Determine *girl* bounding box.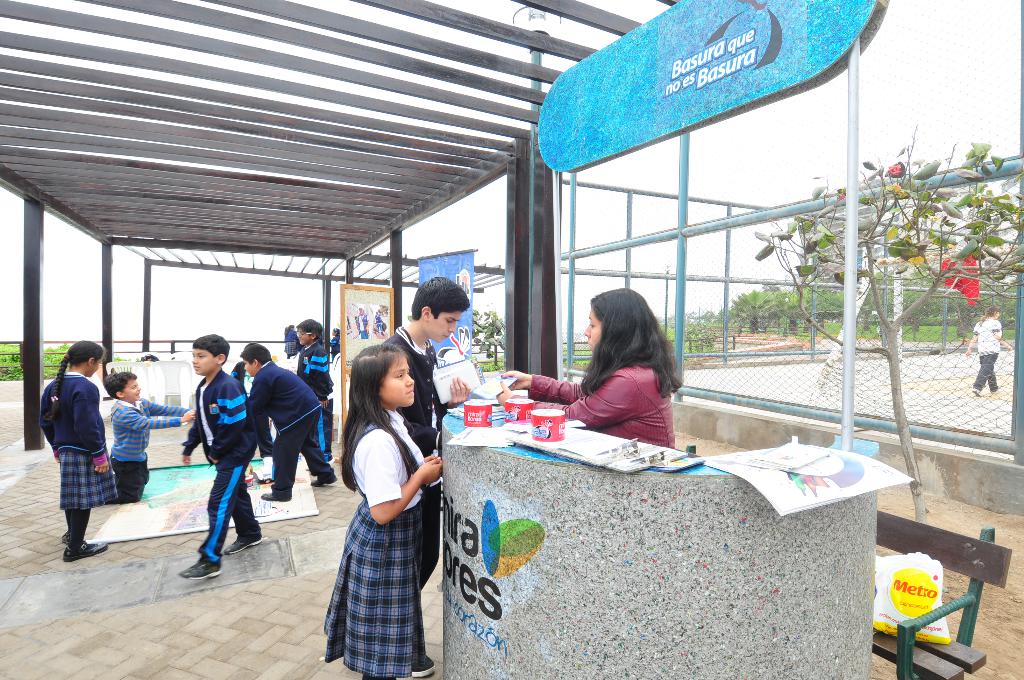
Determined: region(284, 326, 298, 359).
